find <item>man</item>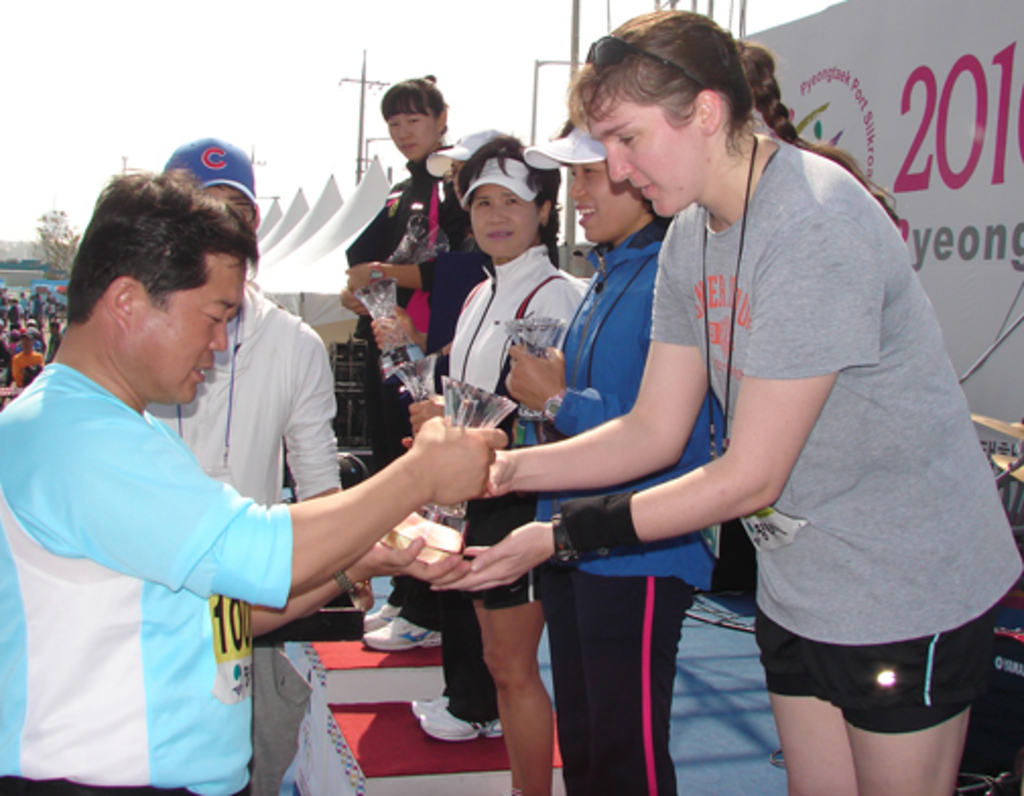
{"x1": 148, "y1": 134, "x2": 378, "y2": 609}
